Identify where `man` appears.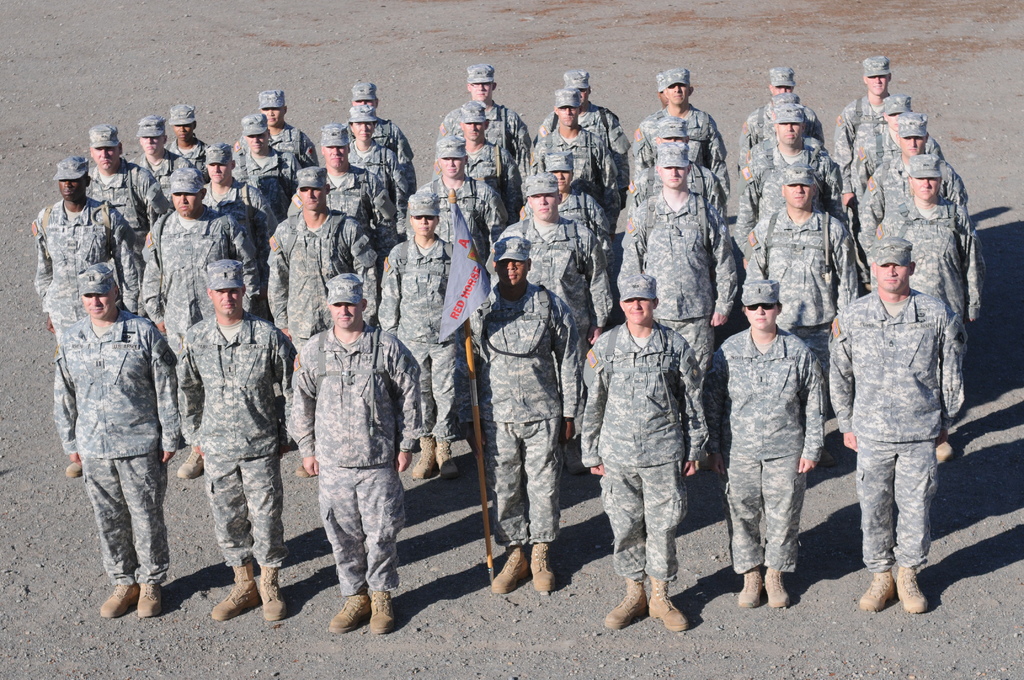
Appears at bbox=(54, 268, 204, 622).
